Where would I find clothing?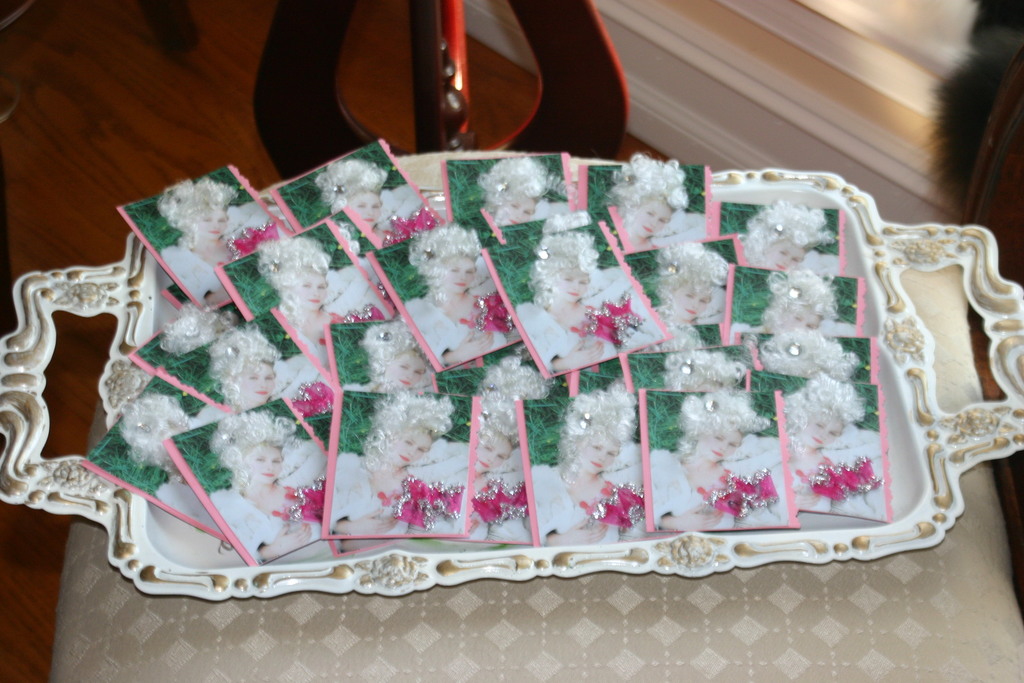
At {"left": 341, "top": 359, "right": 438, "bottom": 395}.
